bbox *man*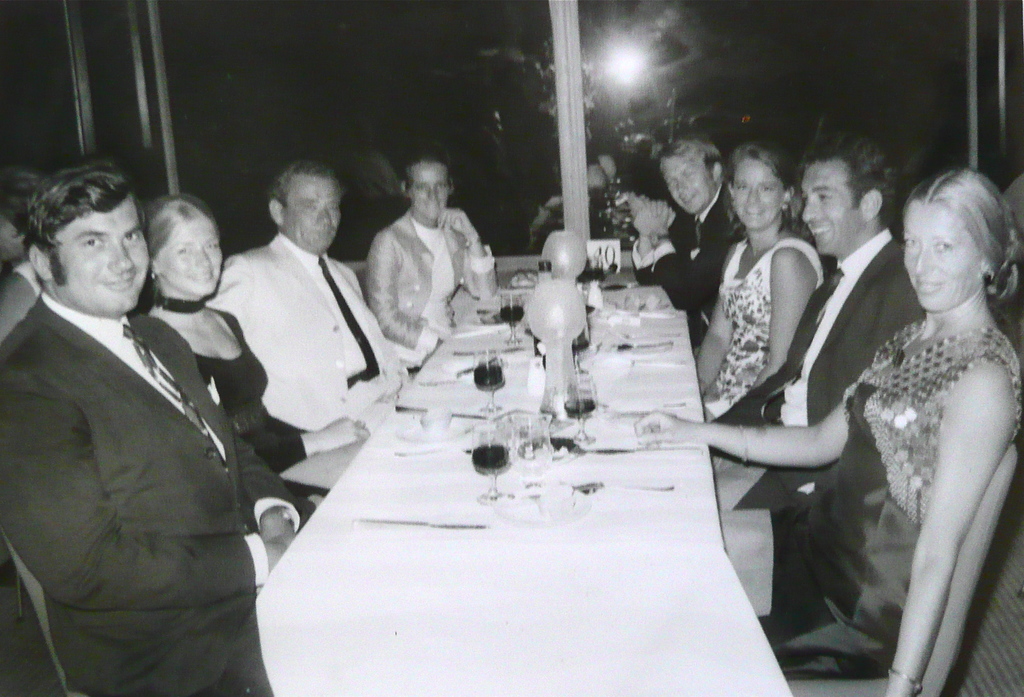
rect(635, 138, 744, 328)
